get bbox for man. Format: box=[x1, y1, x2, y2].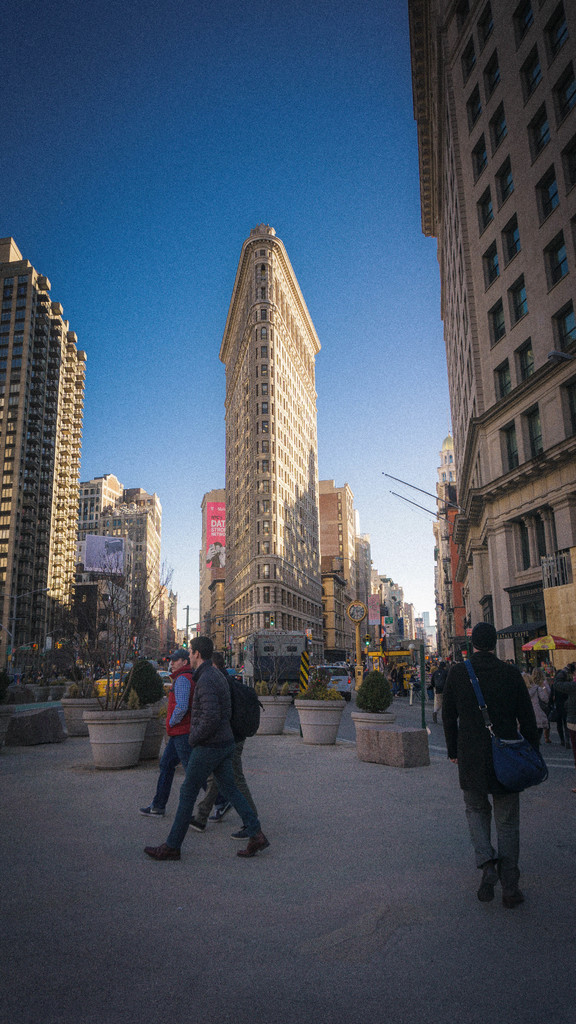
box=[144, 652, 231, 819].
